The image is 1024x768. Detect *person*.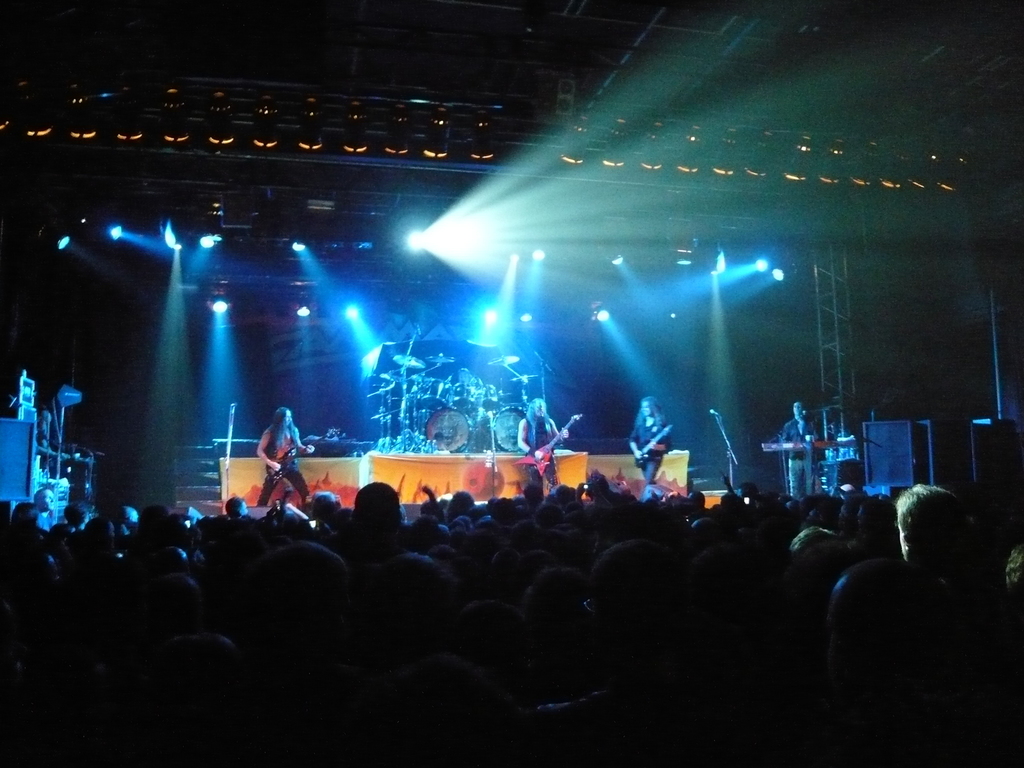
Detection: BBox(778, 397, 824, 505).
